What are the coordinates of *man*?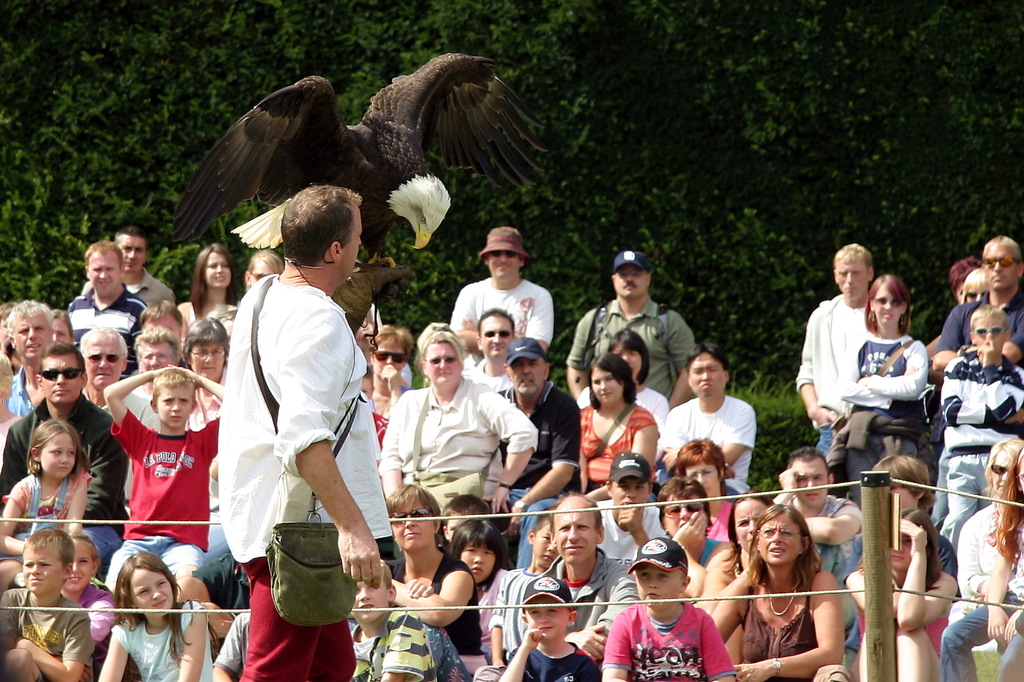
pyautogui.locateOnScreen(124, 329, 182, 392).
